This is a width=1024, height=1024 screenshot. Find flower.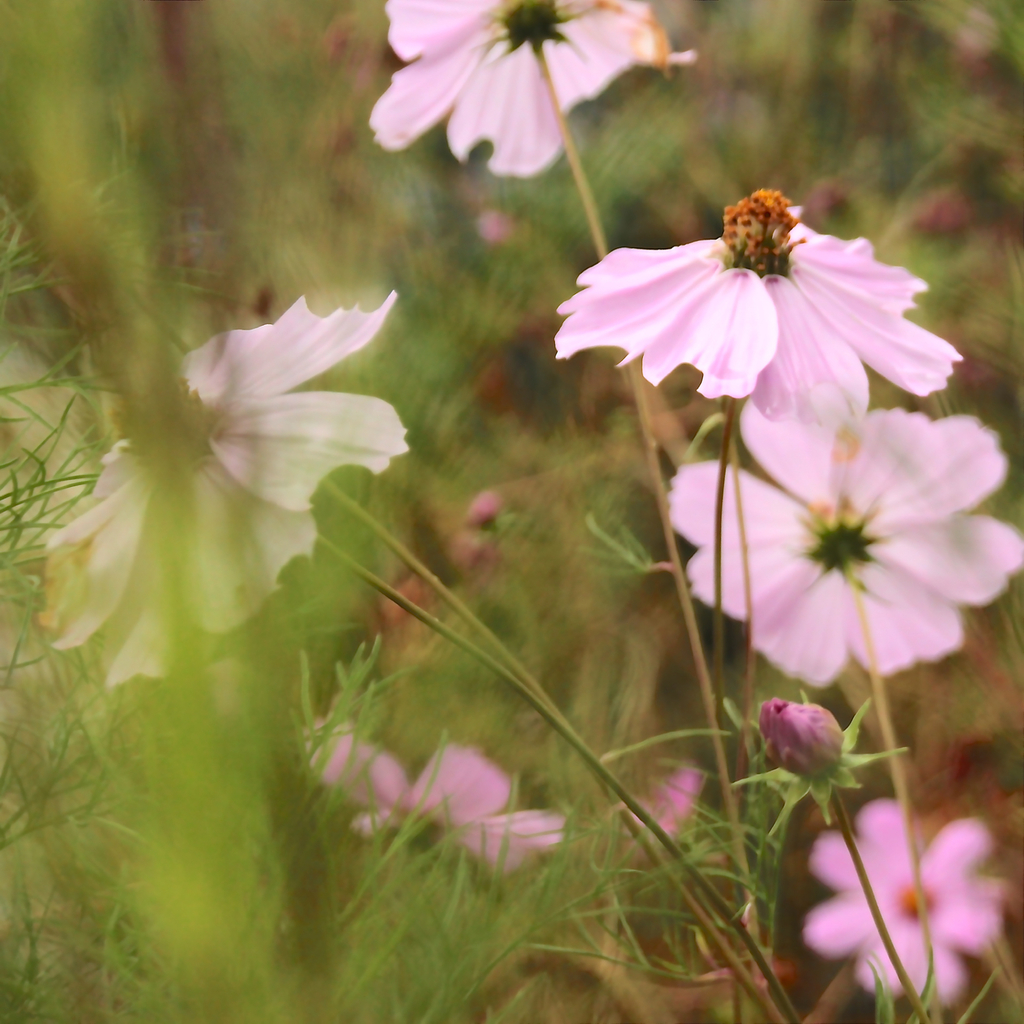
Bounding box: <bbox>523, 196, 989, 437</bbox>.
